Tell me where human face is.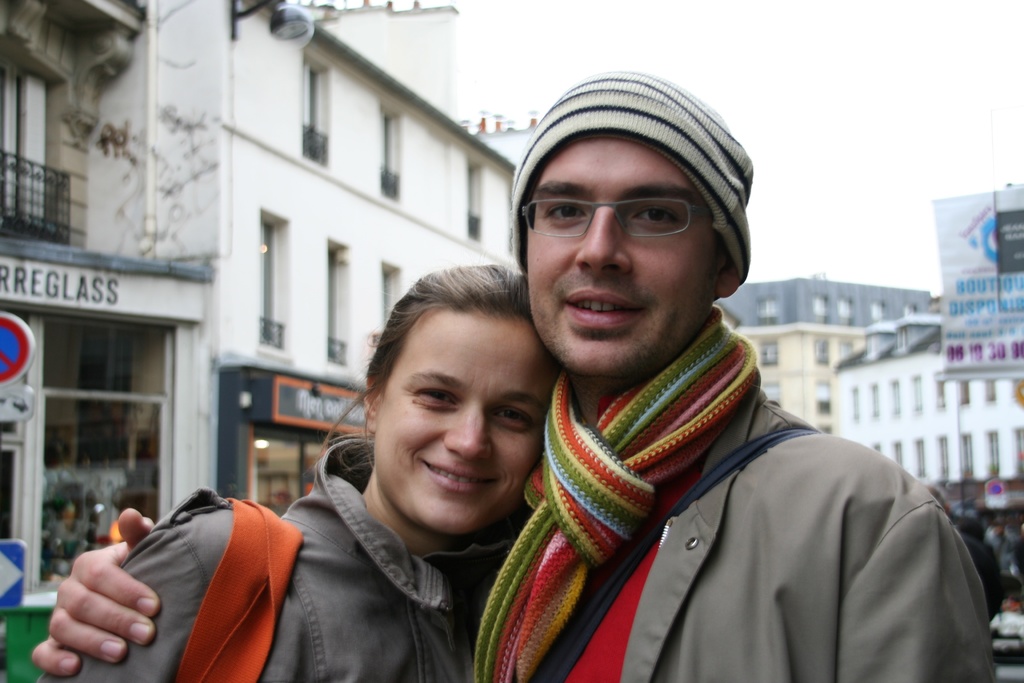
human face is at (378, 311, 569, 529).
